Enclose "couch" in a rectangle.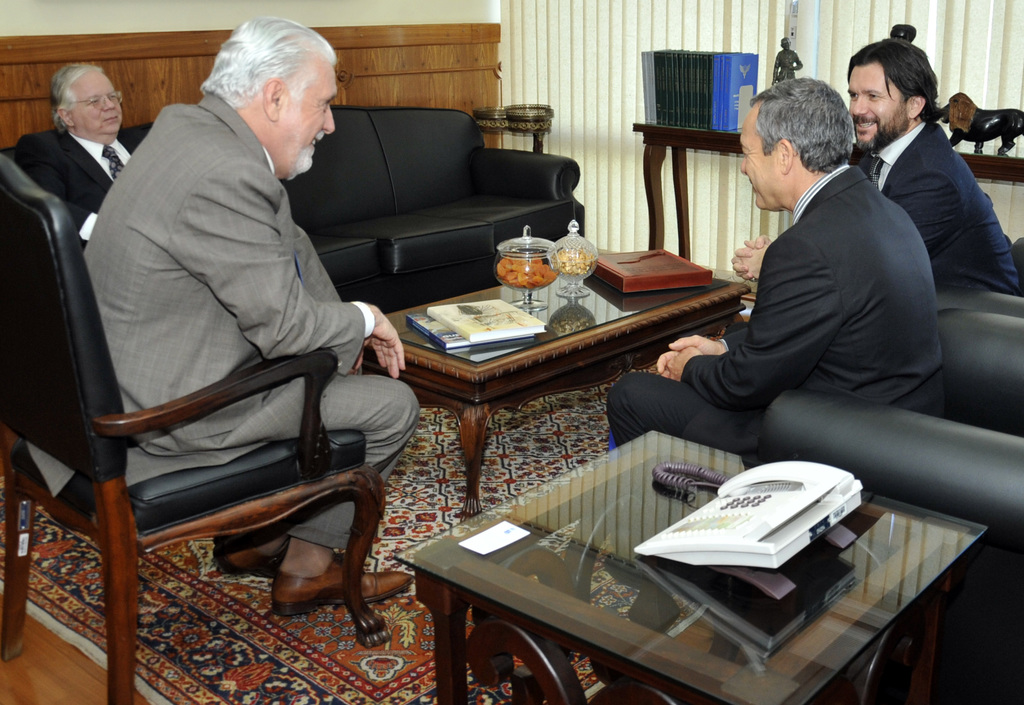
x1=13 y1=107 x2=589 y2=315.
